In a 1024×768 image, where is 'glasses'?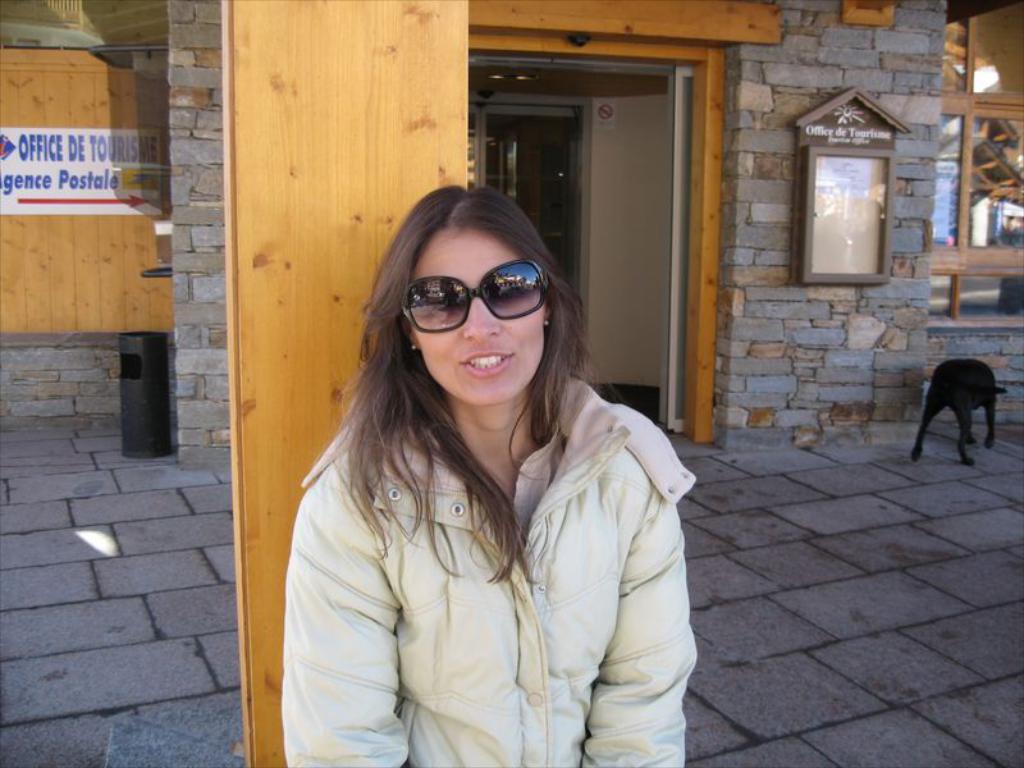
<box>389,259,552,334</box>.
